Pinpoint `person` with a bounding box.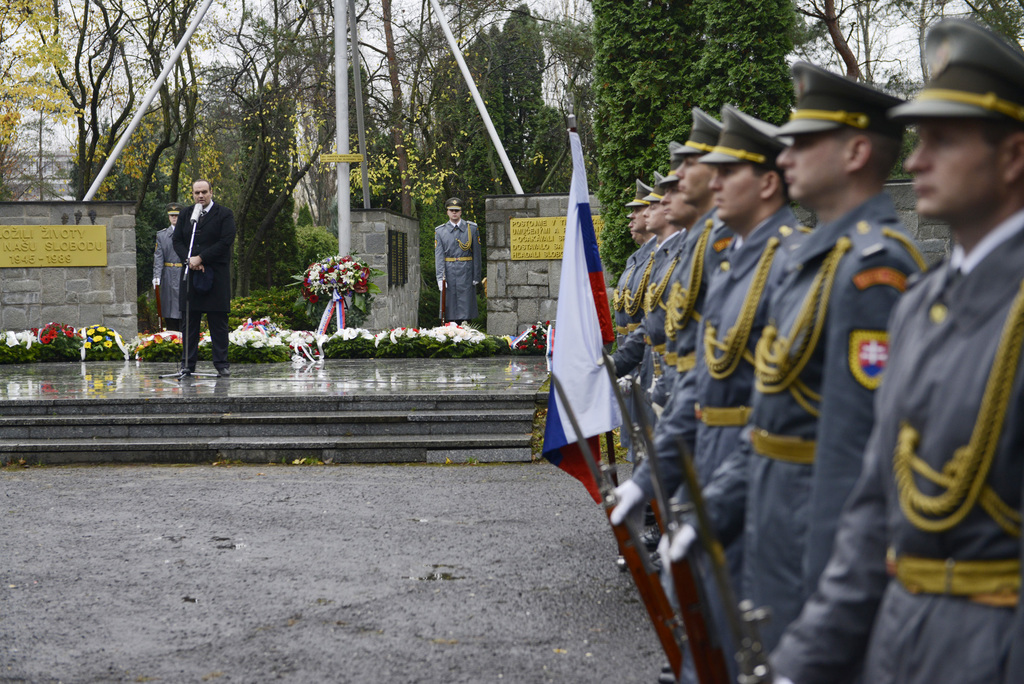
(x1=593, y1=143, x2=705, y2=413).
